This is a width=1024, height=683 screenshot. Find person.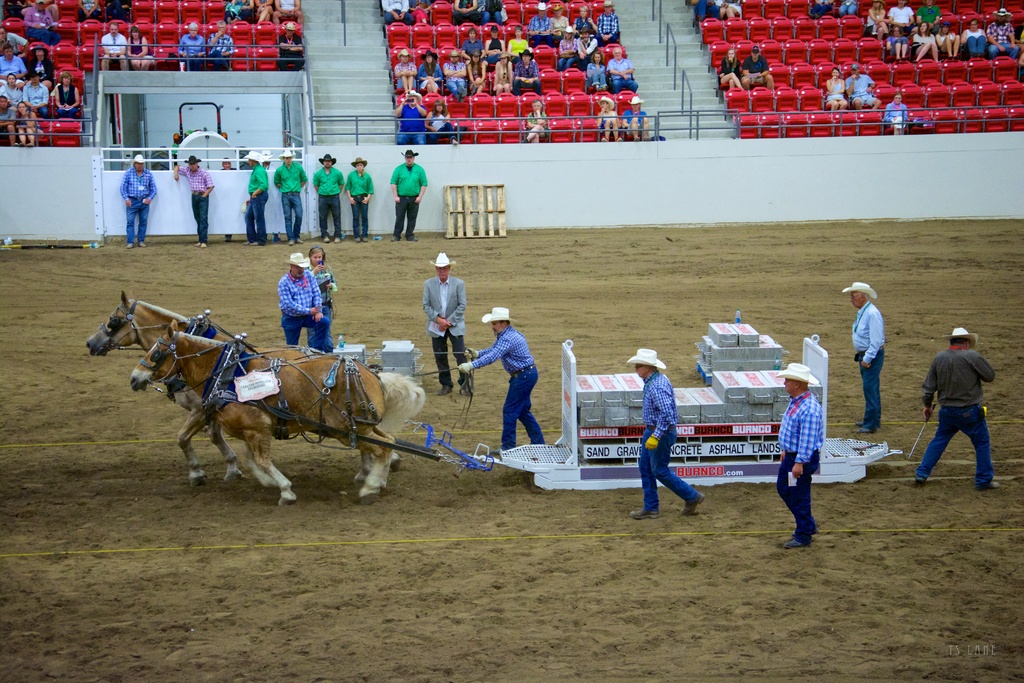
Bounding box: (468,53,490,94).
